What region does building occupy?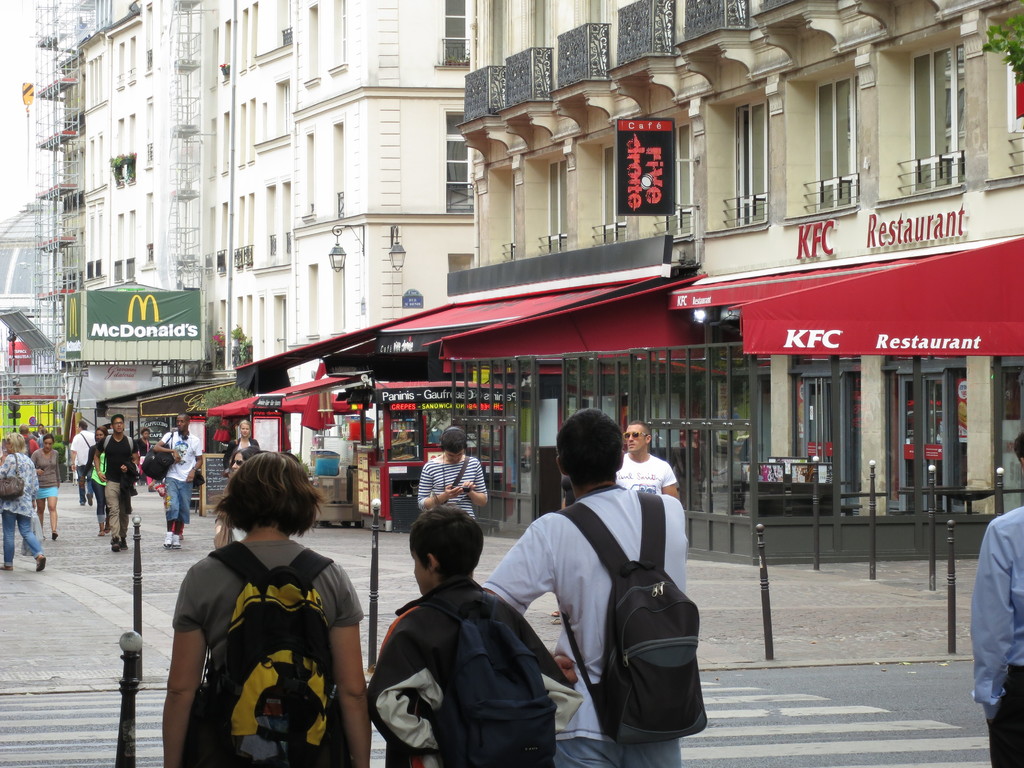
left=79, top=0, right=628, bottom=522.
